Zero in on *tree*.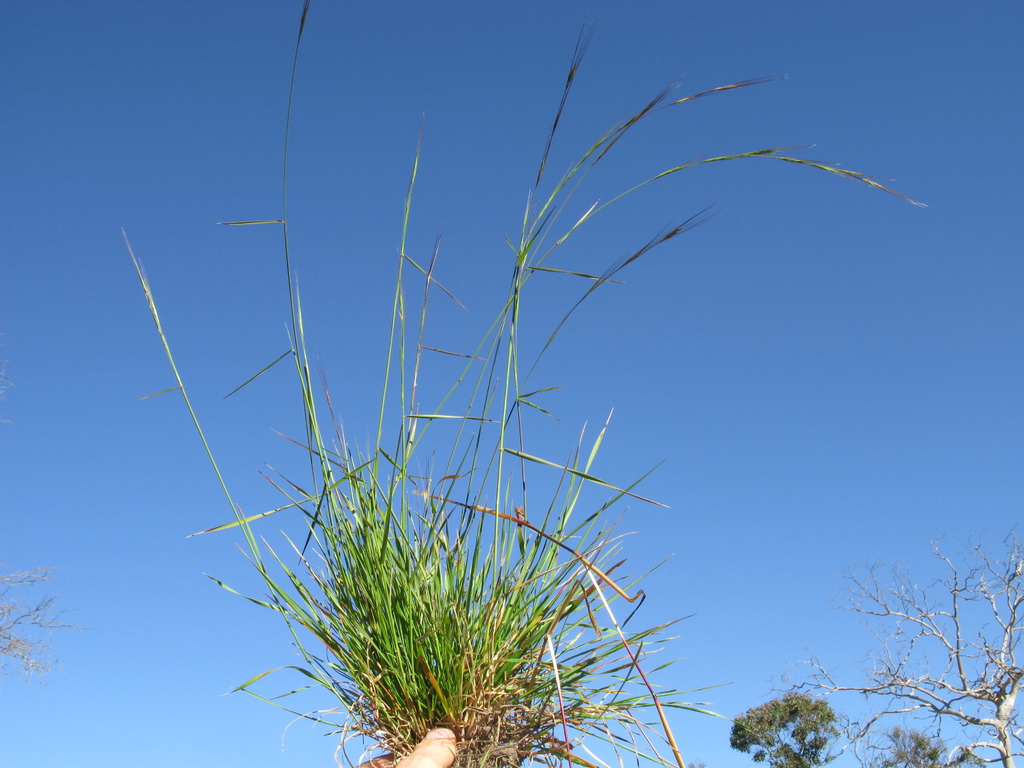
Zeroed in: bbox=[0, 569, 81, 687].
